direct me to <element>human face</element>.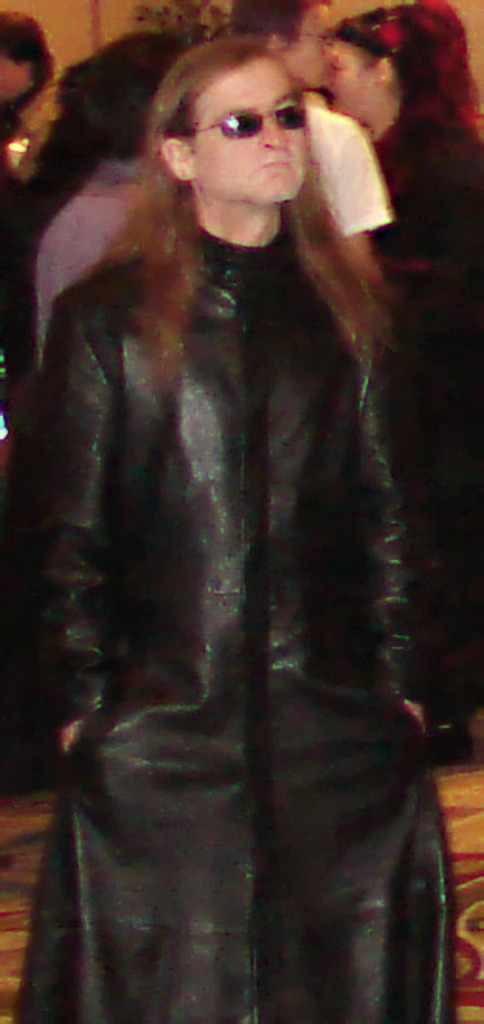
Direction: (289,0,324,82).
